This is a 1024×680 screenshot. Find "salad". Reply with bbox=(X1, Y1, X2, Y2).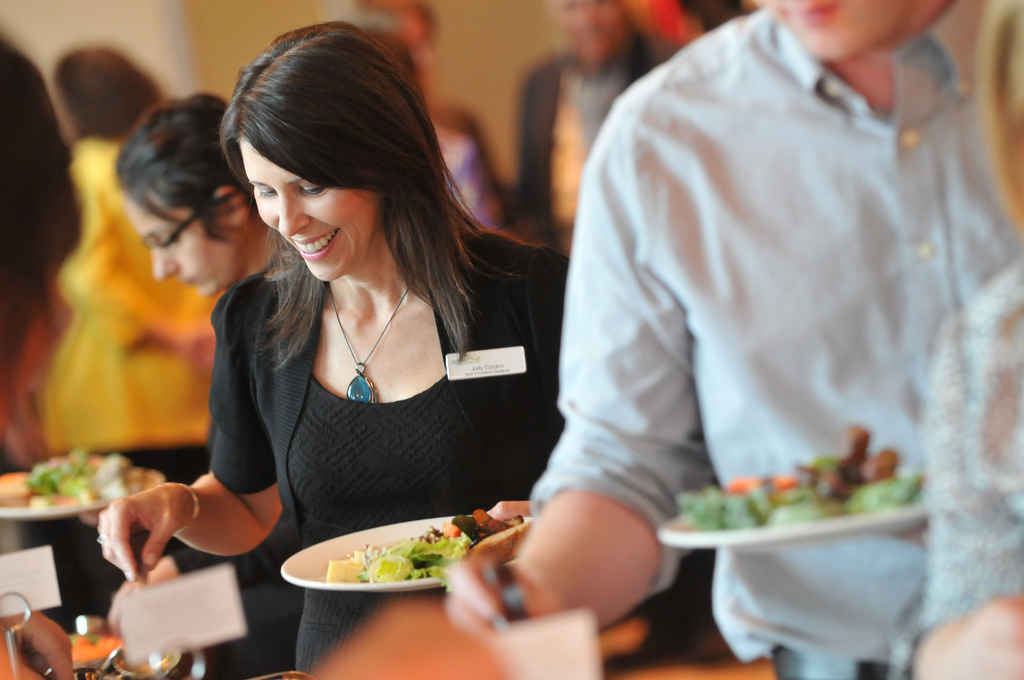
bbox=(321, 490, 535, 579).
